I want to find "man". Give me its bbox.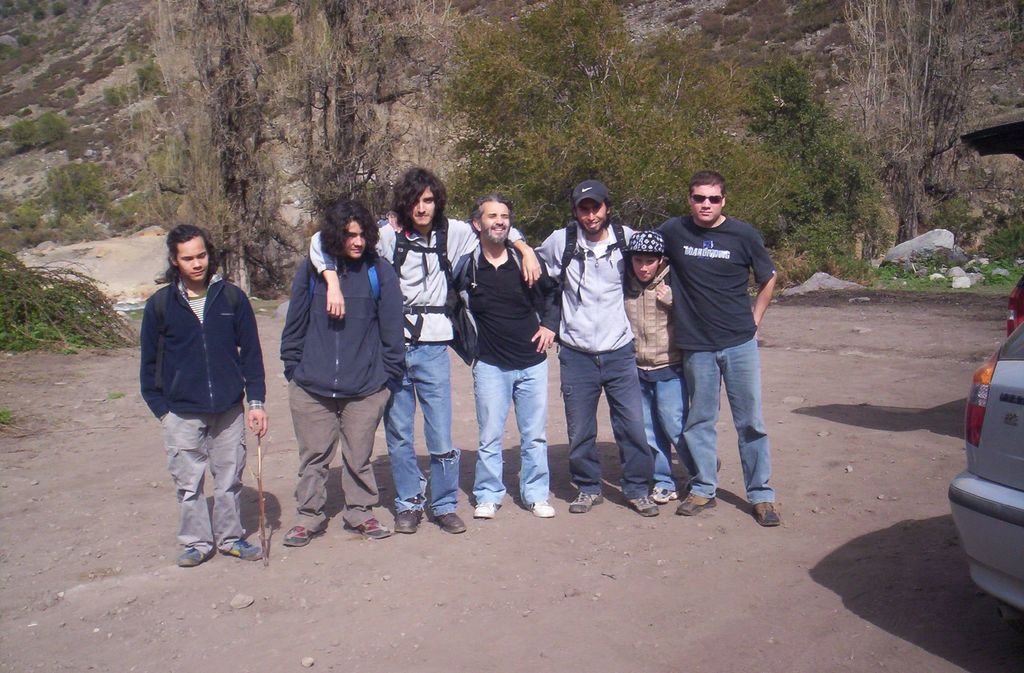
left=386, top=192, right=559, bottom=519.
